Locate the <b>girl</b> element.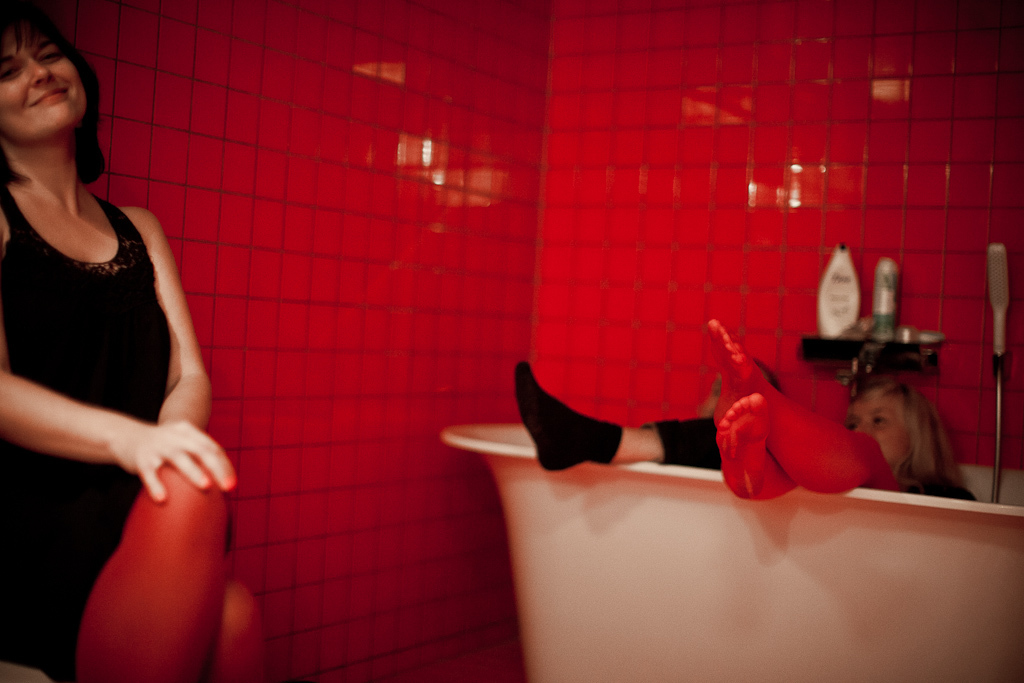
Element bbox: bbox(0, 0, 267, 682).
